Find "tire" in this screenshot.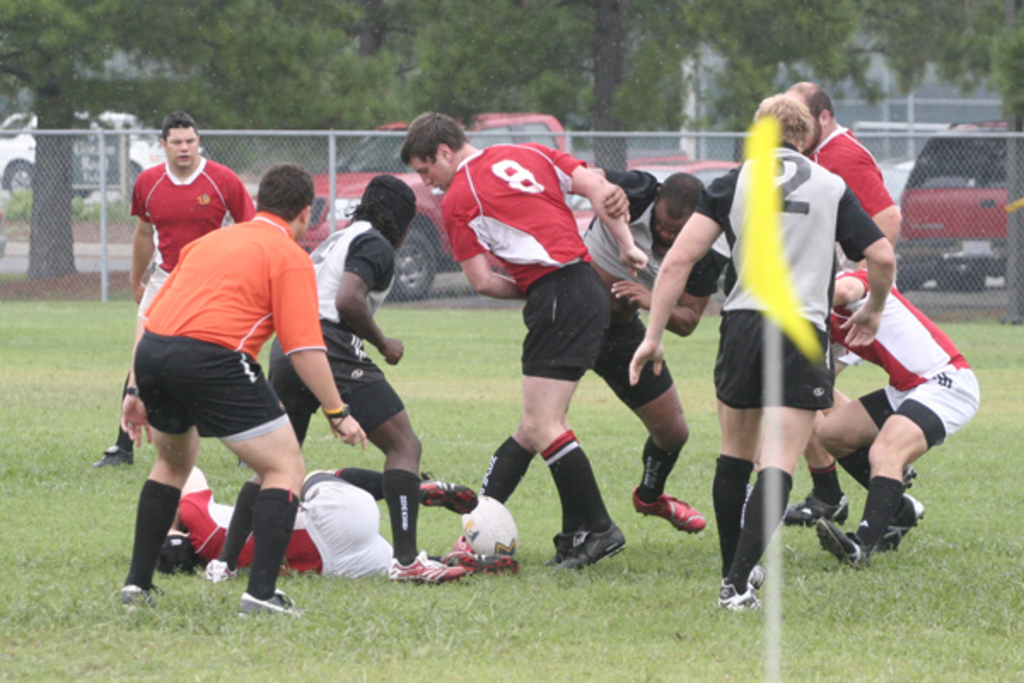
The bounding box for "tire" is crop(0, 161, 41, 195).
